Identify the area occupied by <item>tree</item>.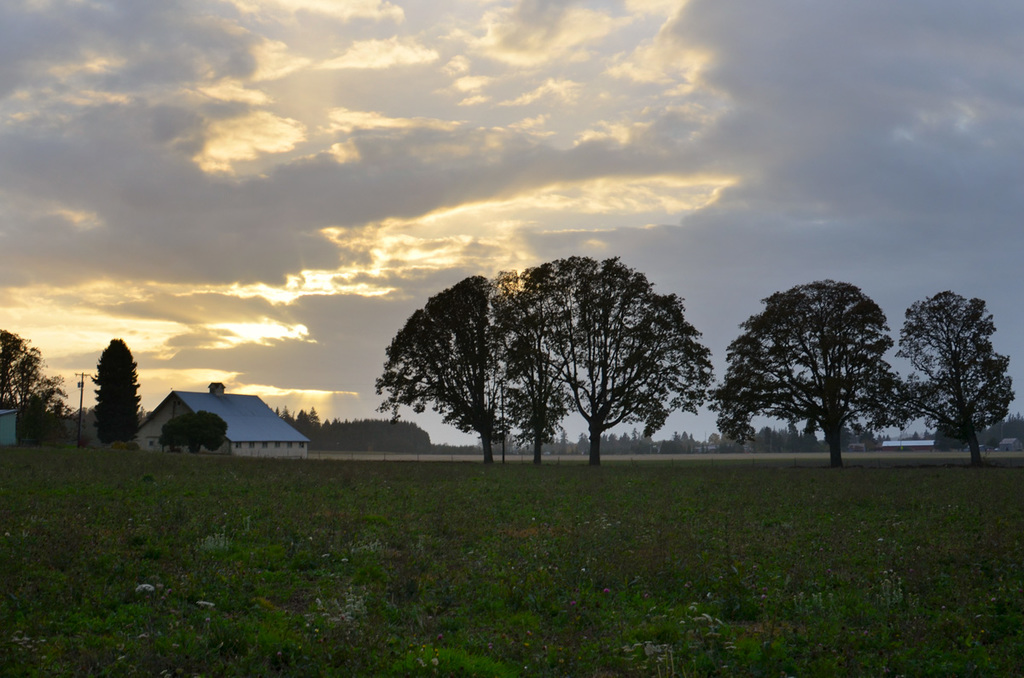
Area: 706, 274, 917, 466.
